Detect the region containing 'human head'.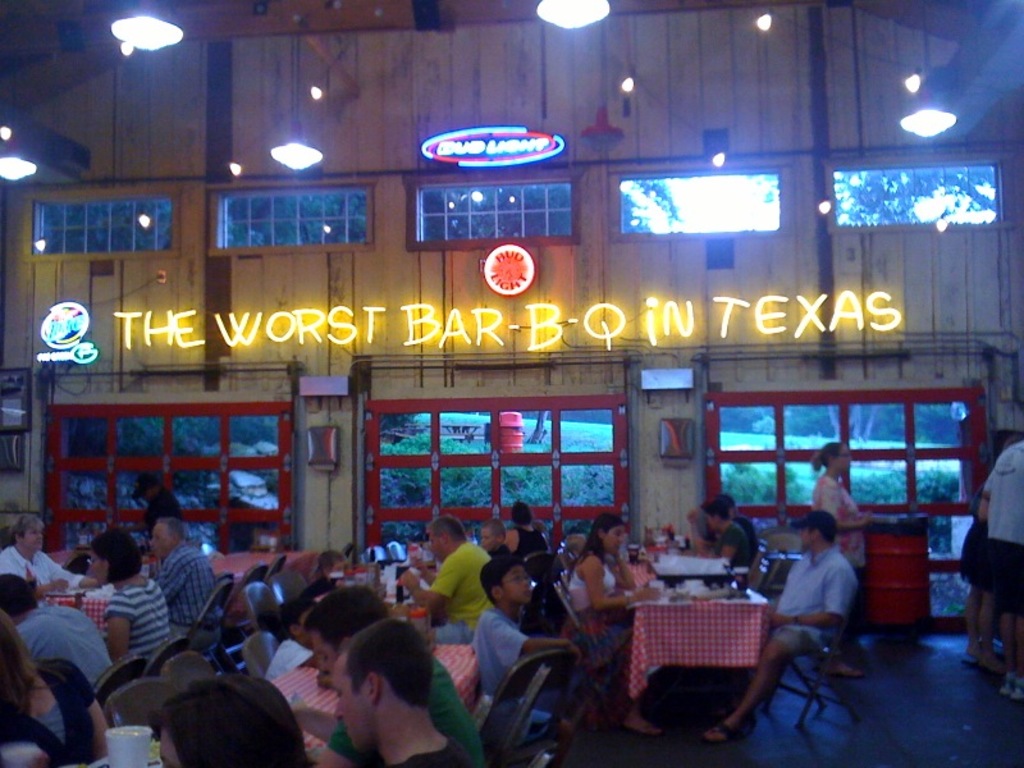
Rect(0, 499, 26, 536).
